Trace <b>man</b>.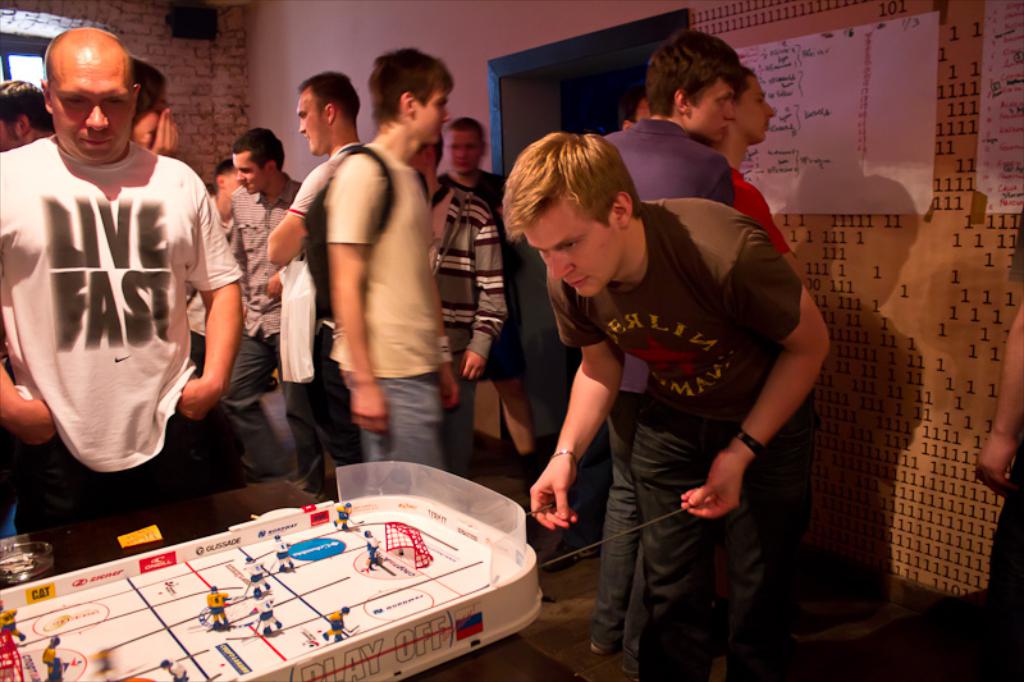
Traced to pyautogui.locateOnScreen(712, 70, 804, 279).
